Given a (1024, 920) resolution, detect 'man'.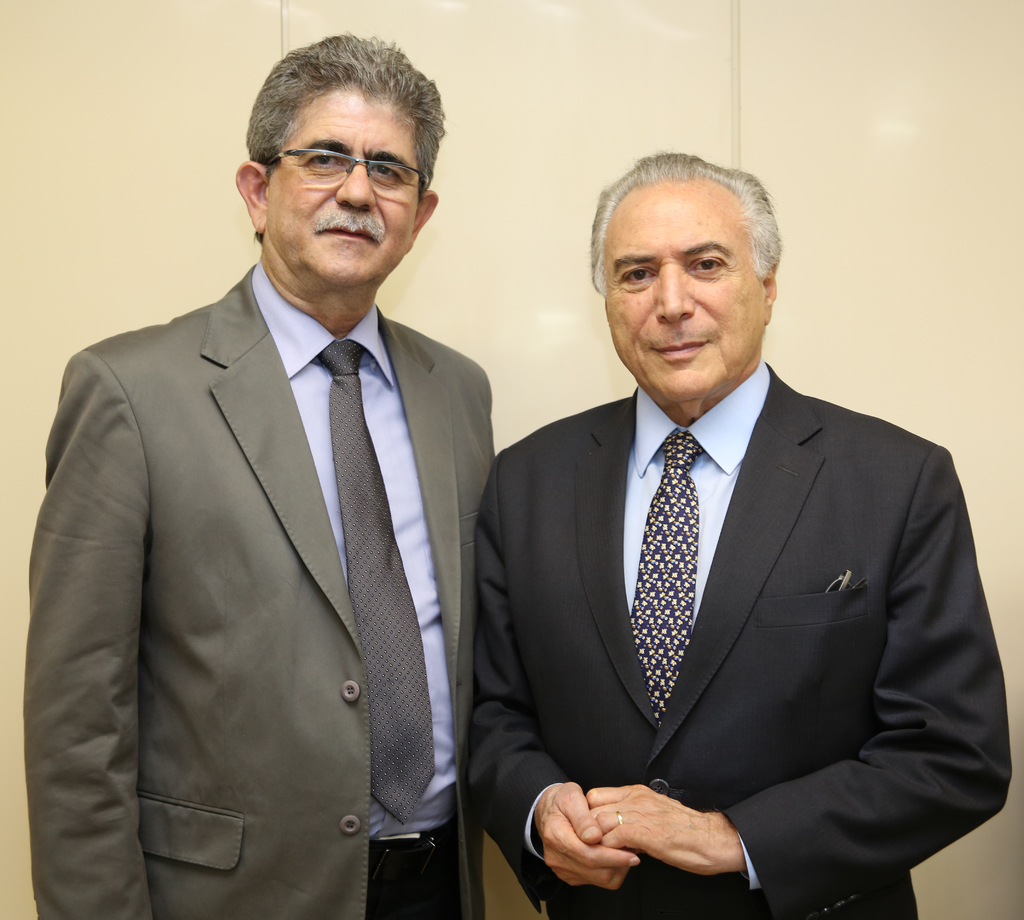
x1=467, y1=151, x2=1014, y2=919.
